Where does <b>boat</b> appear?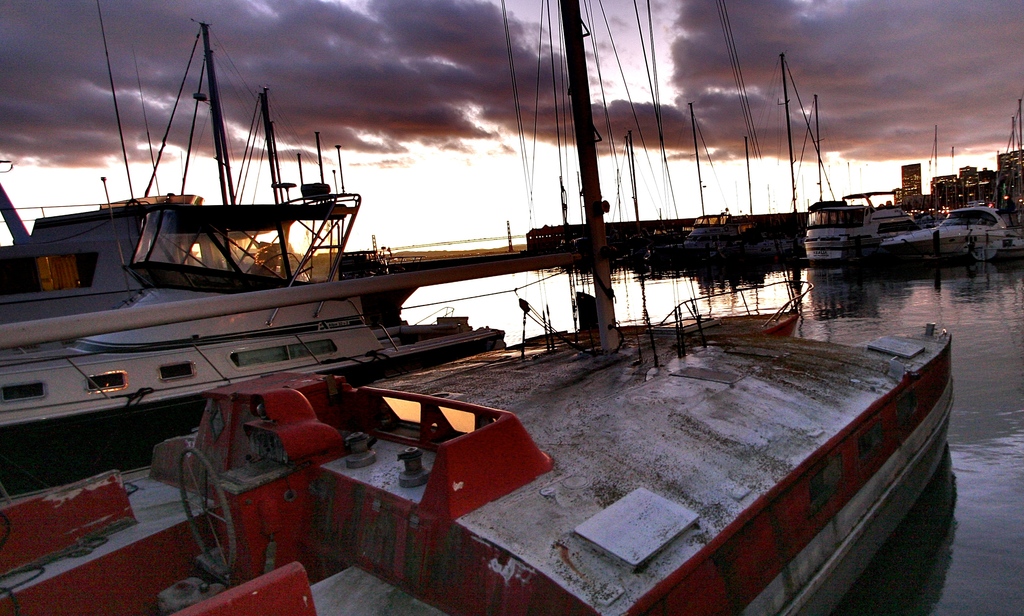
Appears at locate(529, 129, 588, 249).
